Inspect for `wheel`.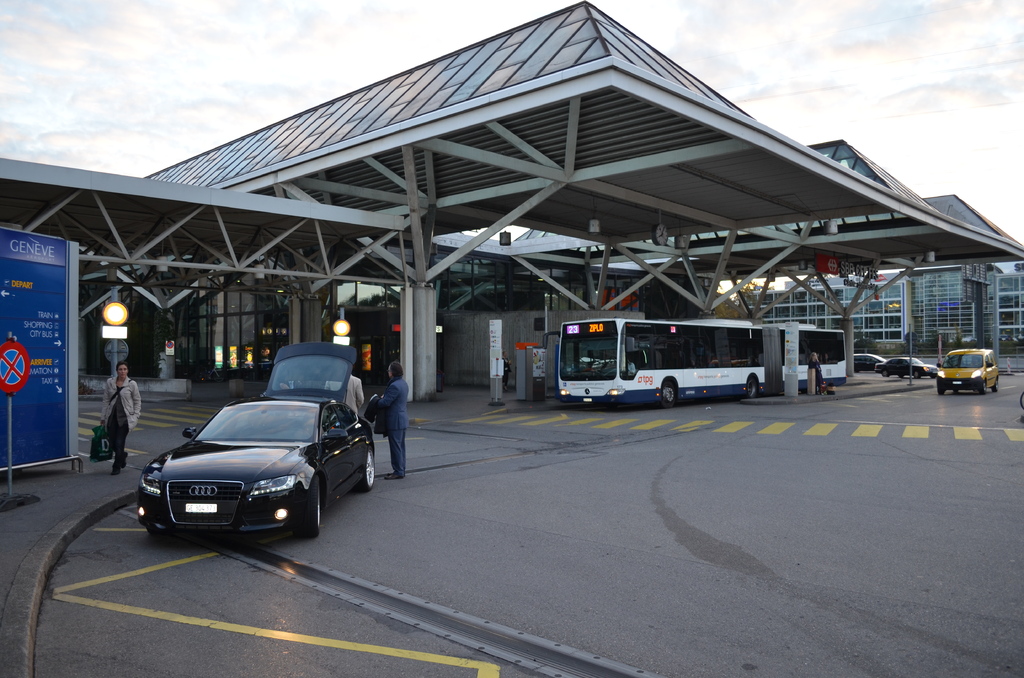
Inspection: (x1=913, y1=371, x2=922, y2=380).
